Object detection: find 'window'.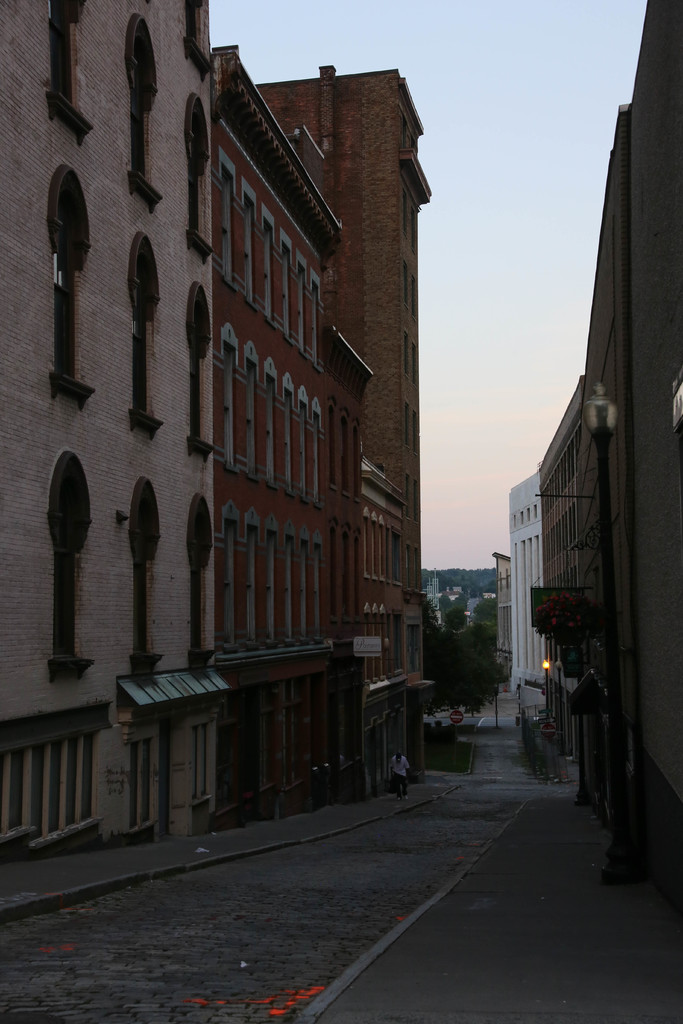
[126, 739, 152, 829].
